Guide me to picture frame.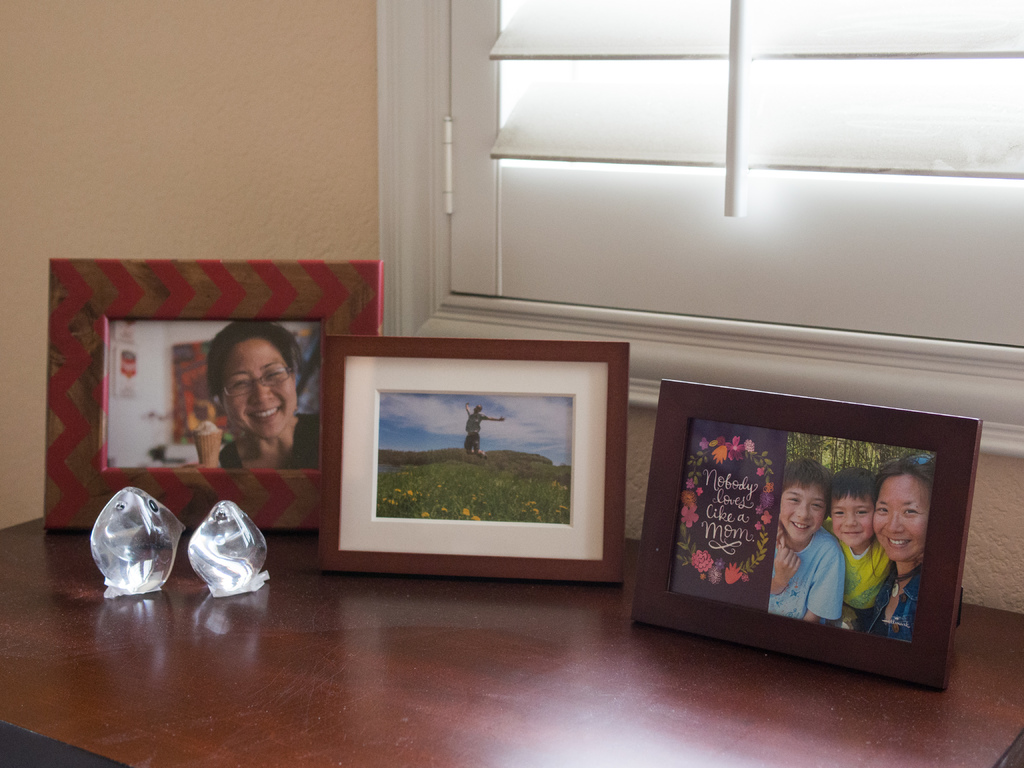
Guidance: [x1=317, y1=332, x2=633, y2=583].
